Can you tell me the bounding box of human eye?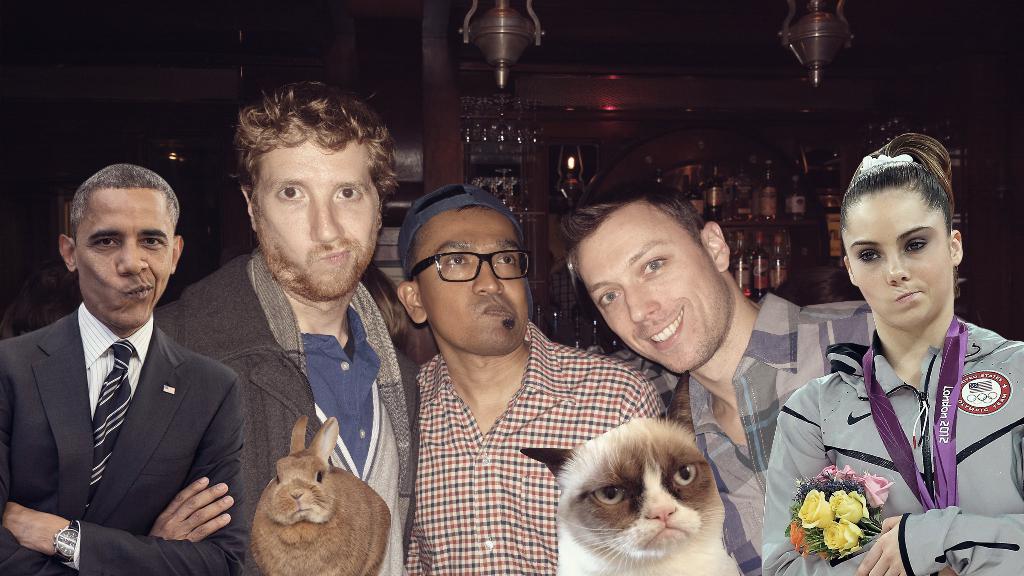
(591,289,620,308).
